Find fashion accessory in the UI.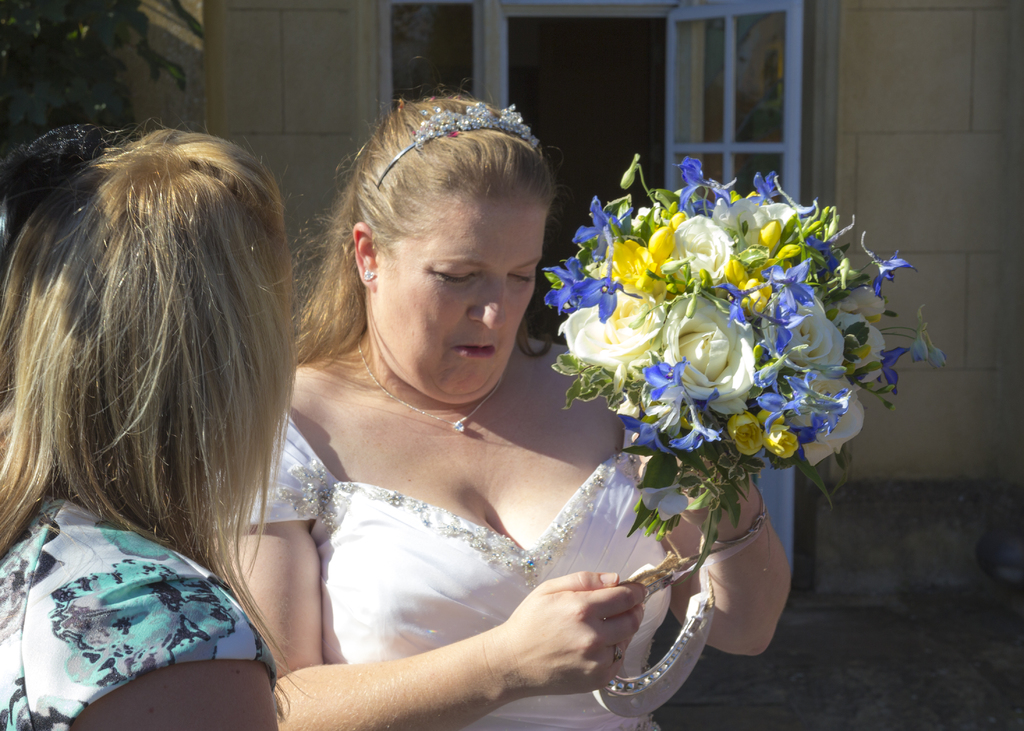
UI element at (593,486,770,721).
